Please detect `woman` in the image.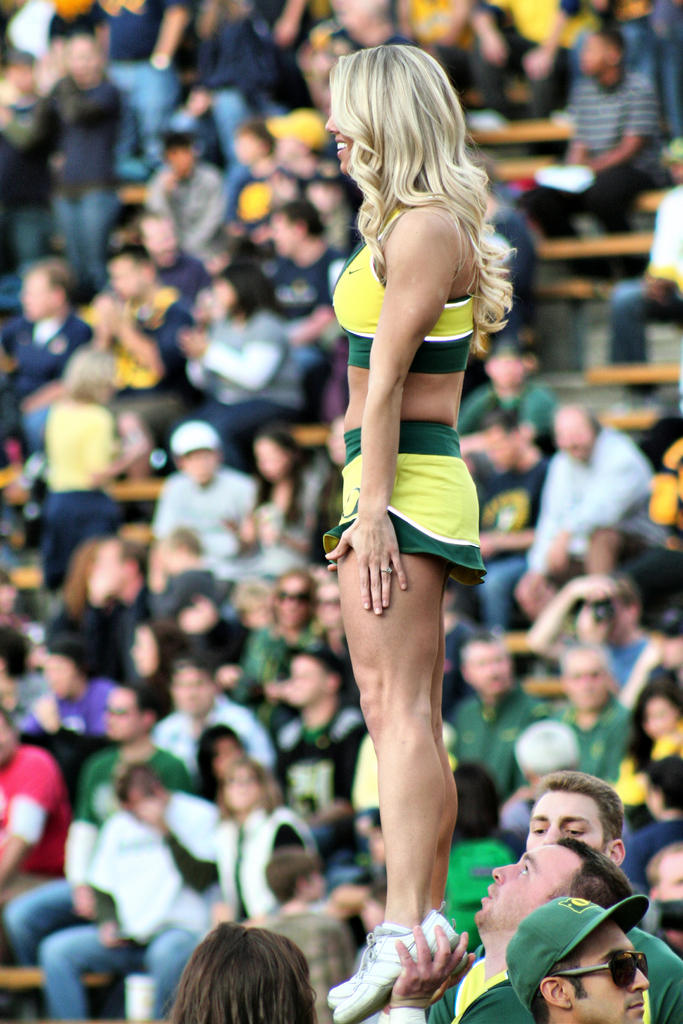
207 433 327 591.
